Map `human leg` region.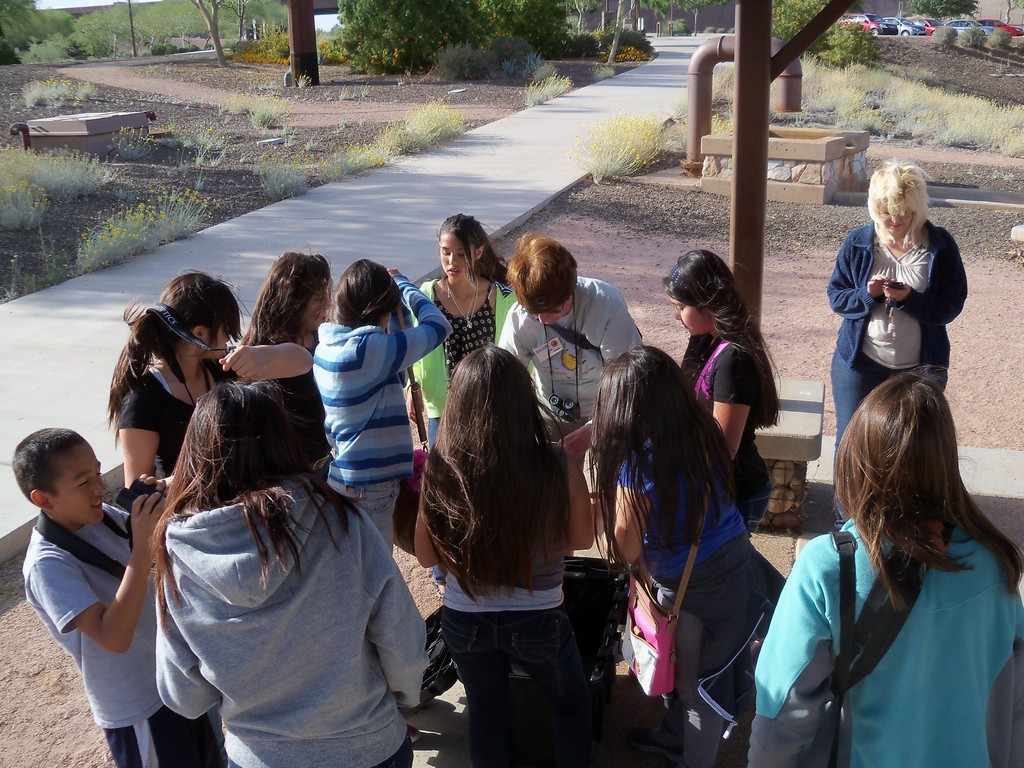
Mapped to BBox(458, 616, 508, 765).
